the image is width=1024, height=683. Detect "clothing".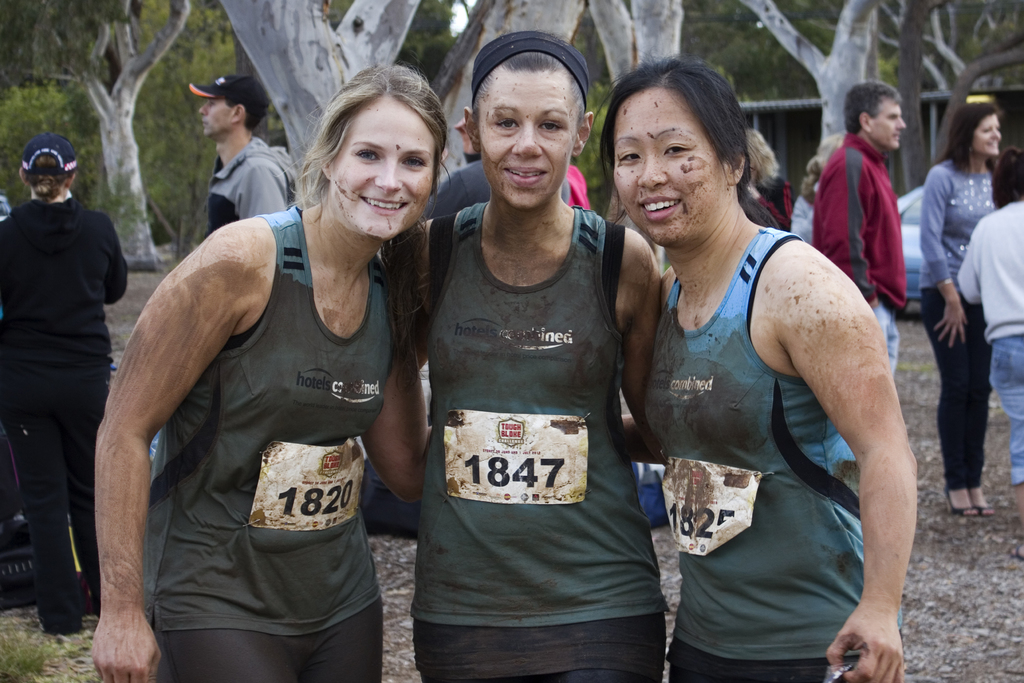
Detection: box(746, 172, 791, 249).
